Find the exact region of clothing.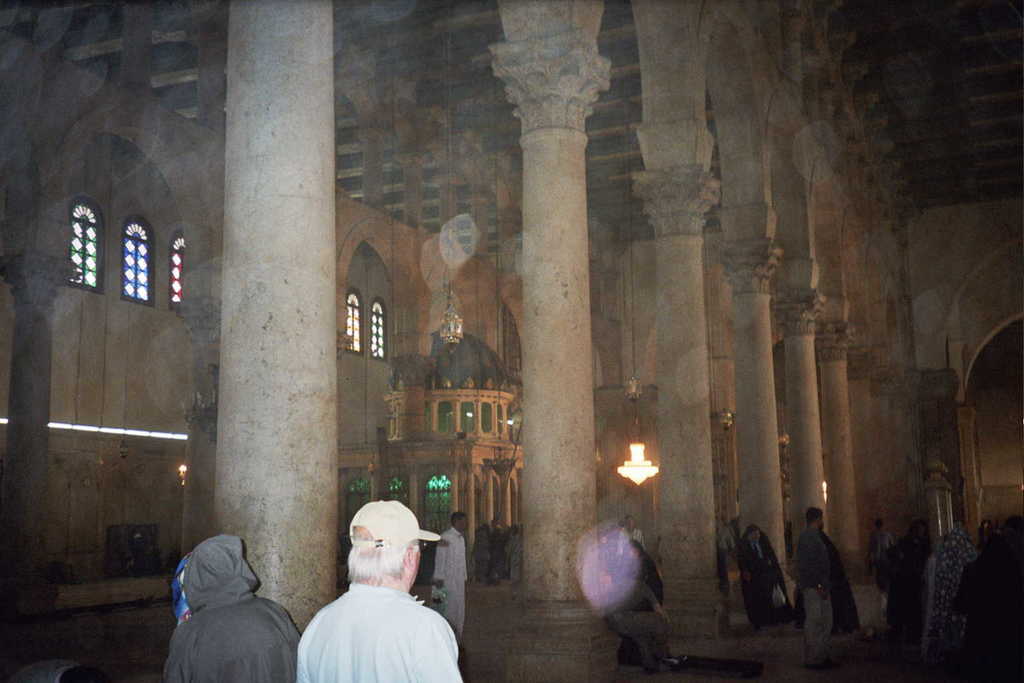
Exact region: {"left": 796, "top": 528, "right": 851, "bottom": 632}.
